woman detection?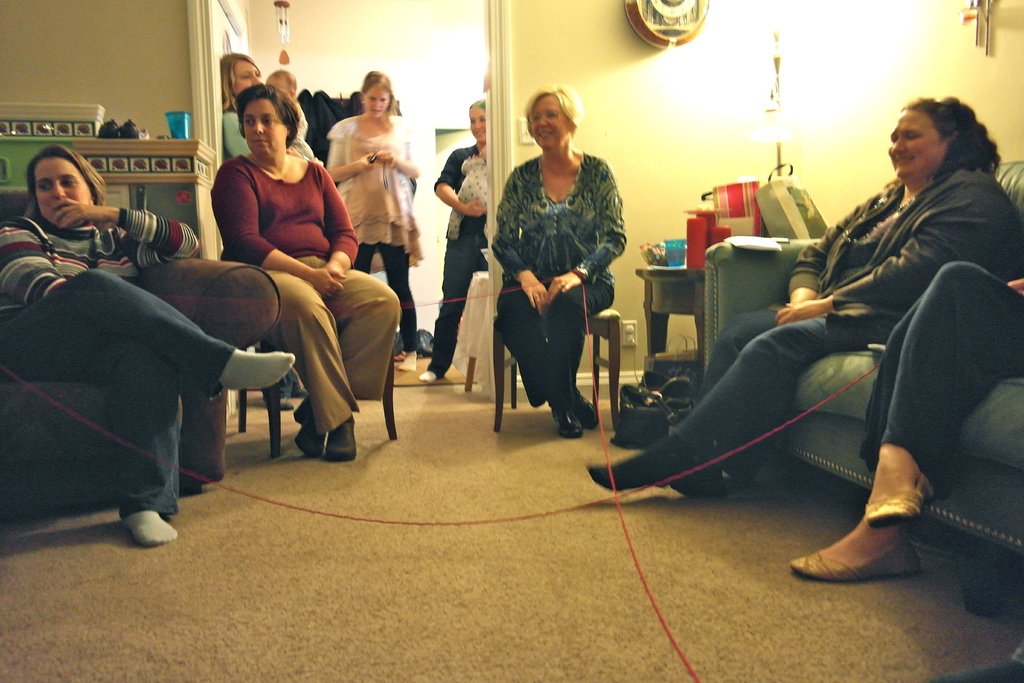
{"left": 0, "top": 147, "right": 300, "bottom": 541}
